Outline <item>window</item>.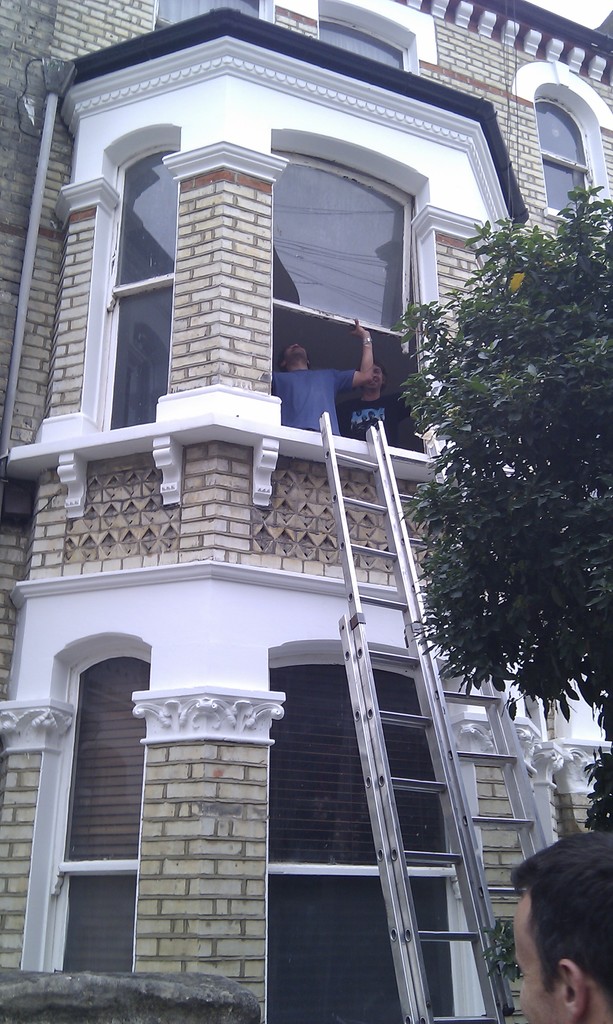
Outline: (270, 129, 478, 484).
